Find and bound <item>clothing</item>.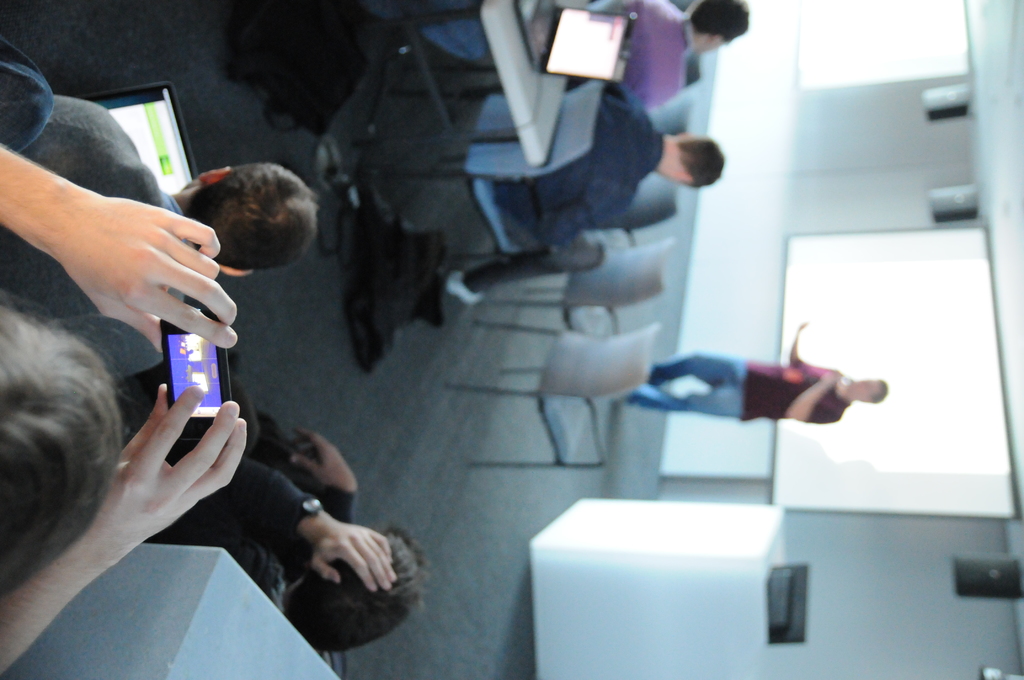
Bound: region(678, 329, 879, 448).
